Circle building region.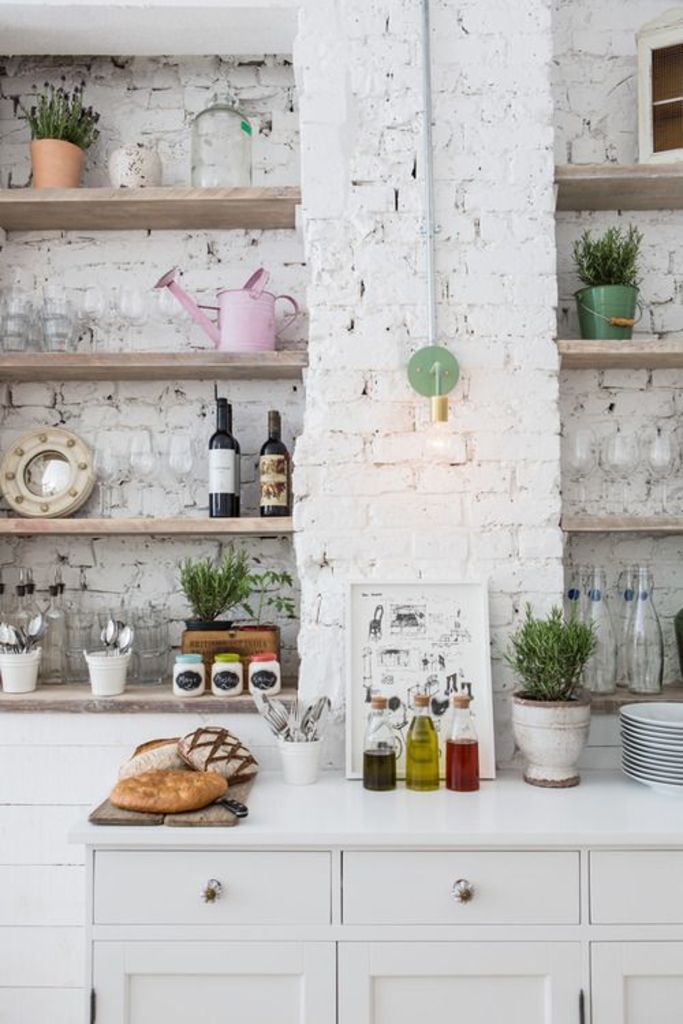
Region: [1,5,682,1023].
